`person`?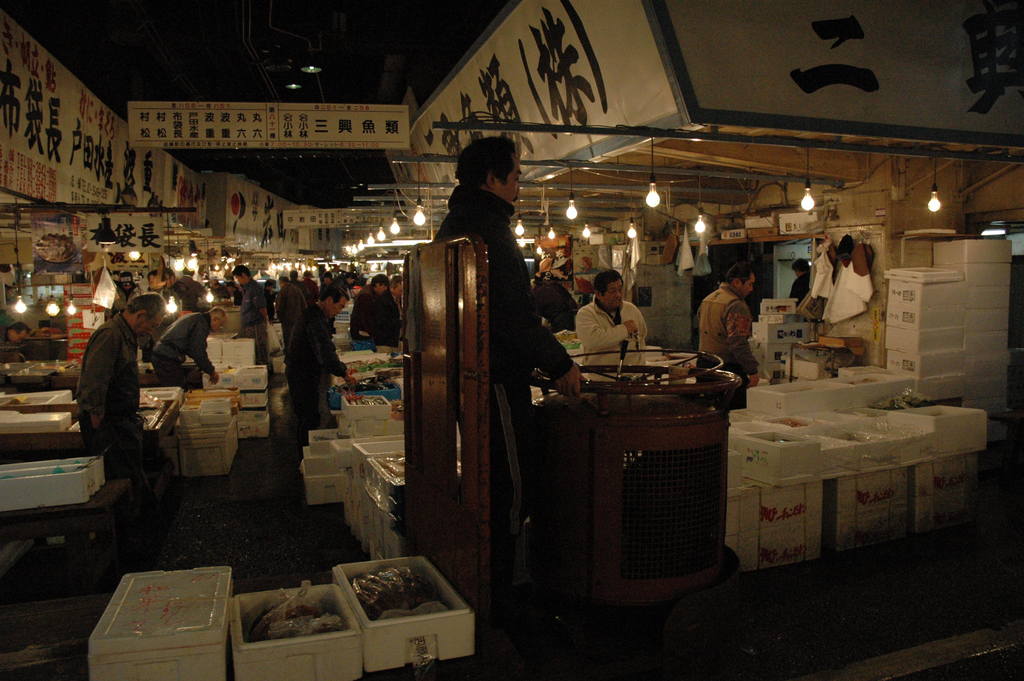
pyautogui.locateOnScreen(434, 136, 579, 597)
